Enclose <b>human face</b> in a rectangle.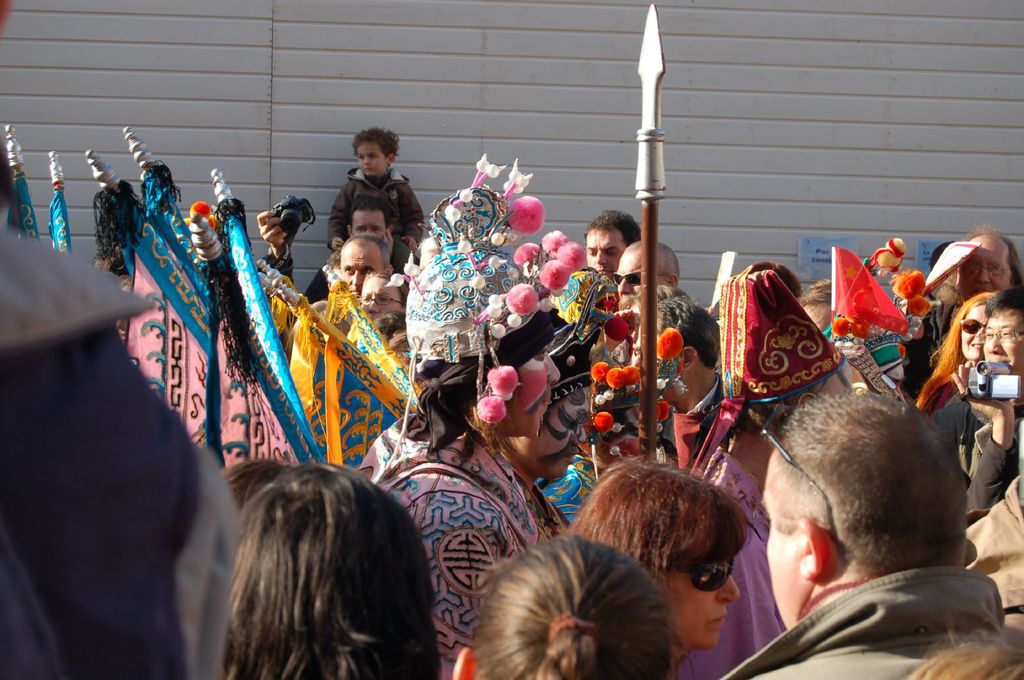
BBox(359, 143, 387, 173).
